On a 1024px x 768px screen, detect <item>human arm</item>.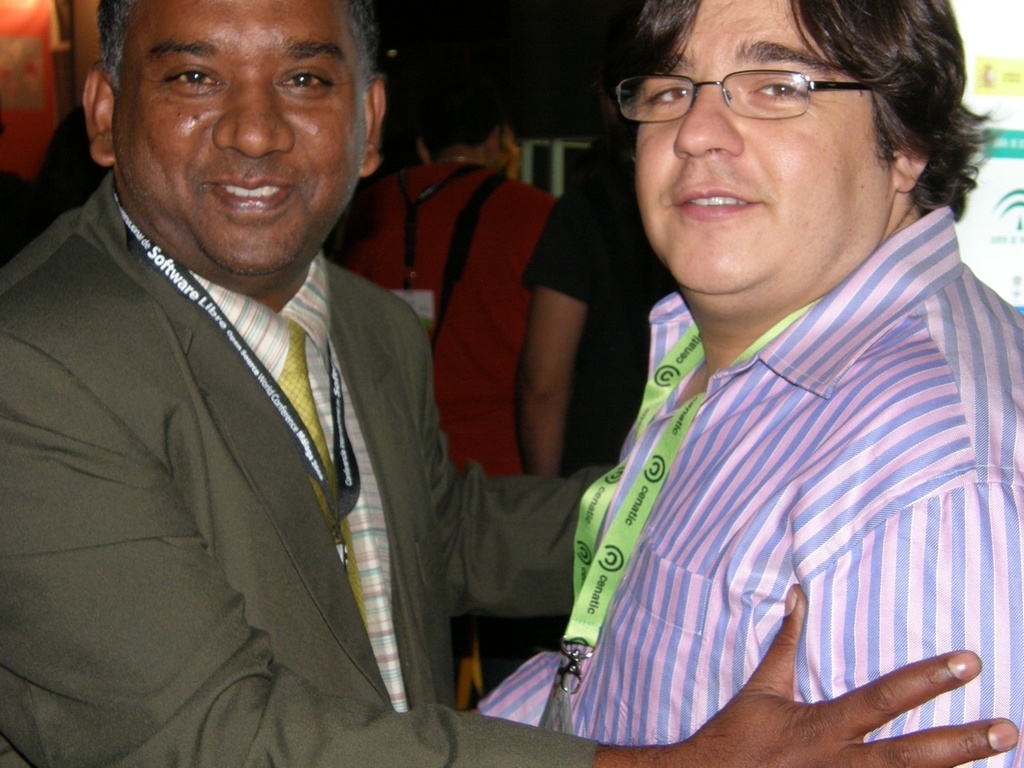
BBox(484, 218, 612, 486).
